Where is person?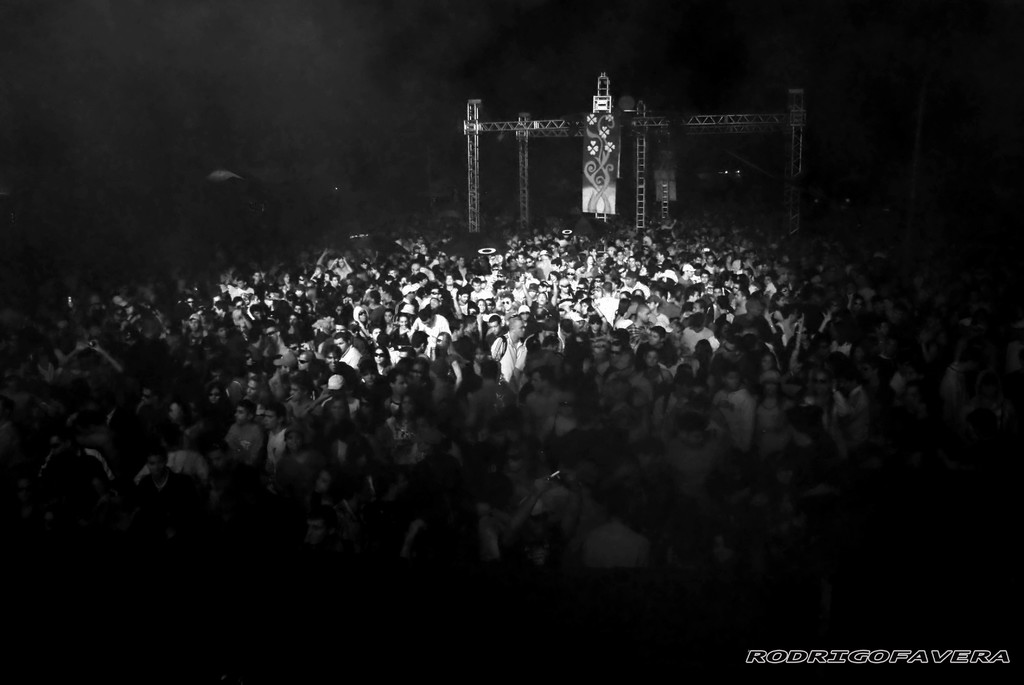
x1=602 y1=357 x2=646 y2=388.
